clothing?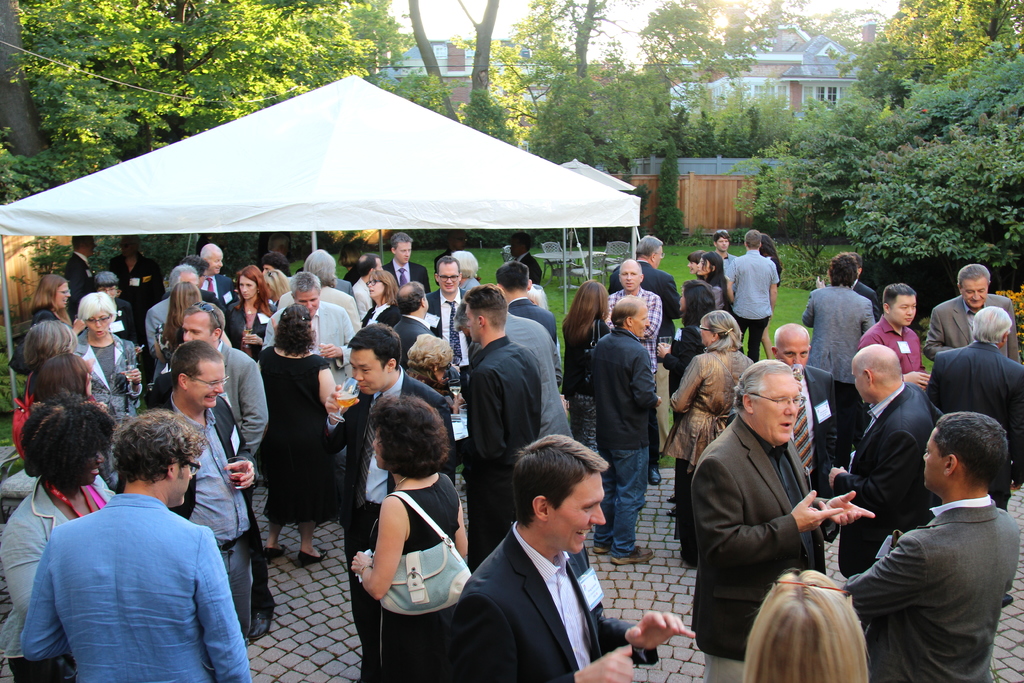
crop(391, 308, 435, 367)
